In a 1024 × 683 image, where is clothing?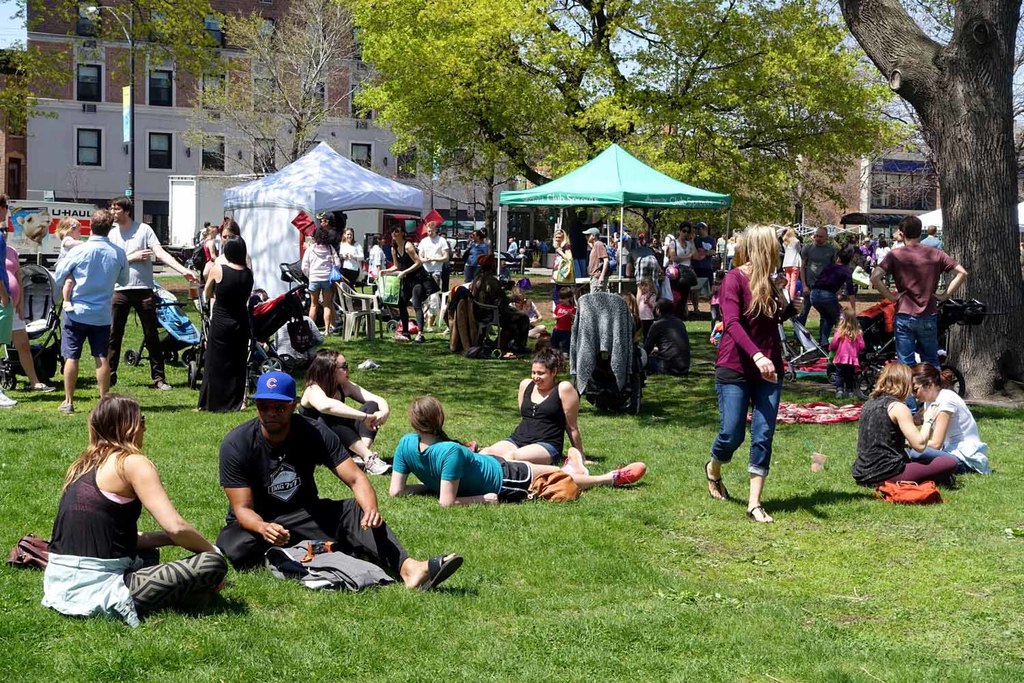
<region>48, 424, 184, 613</region>.
